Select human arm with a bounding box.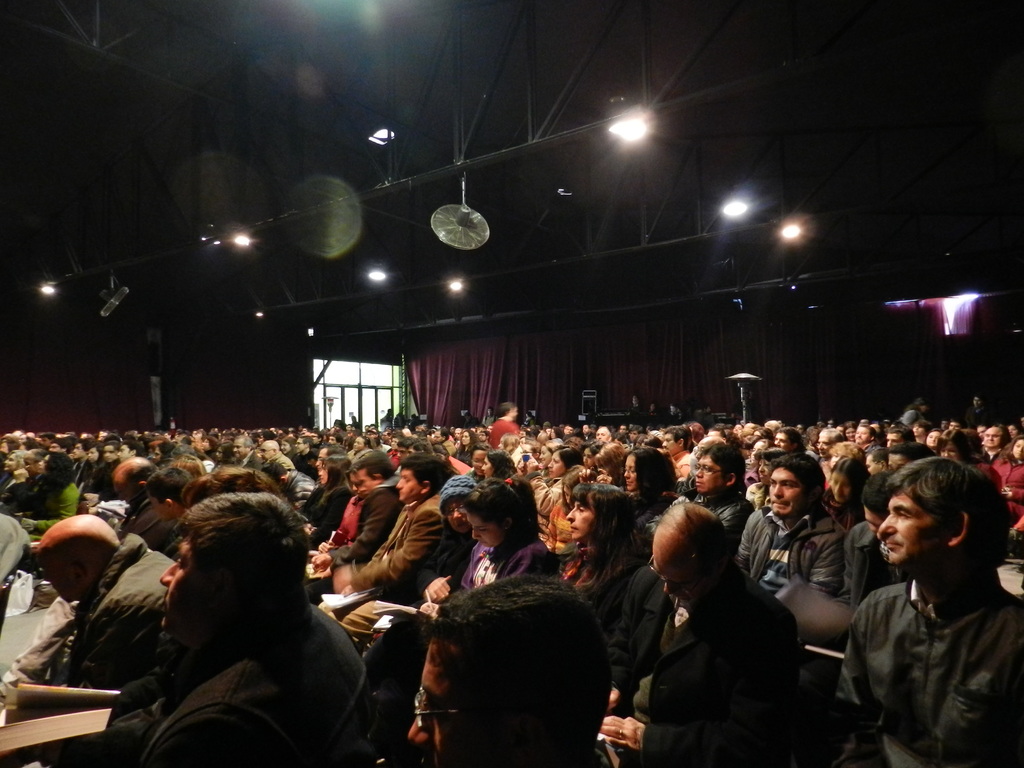
<region>10, 490, 89, 529</region>.
